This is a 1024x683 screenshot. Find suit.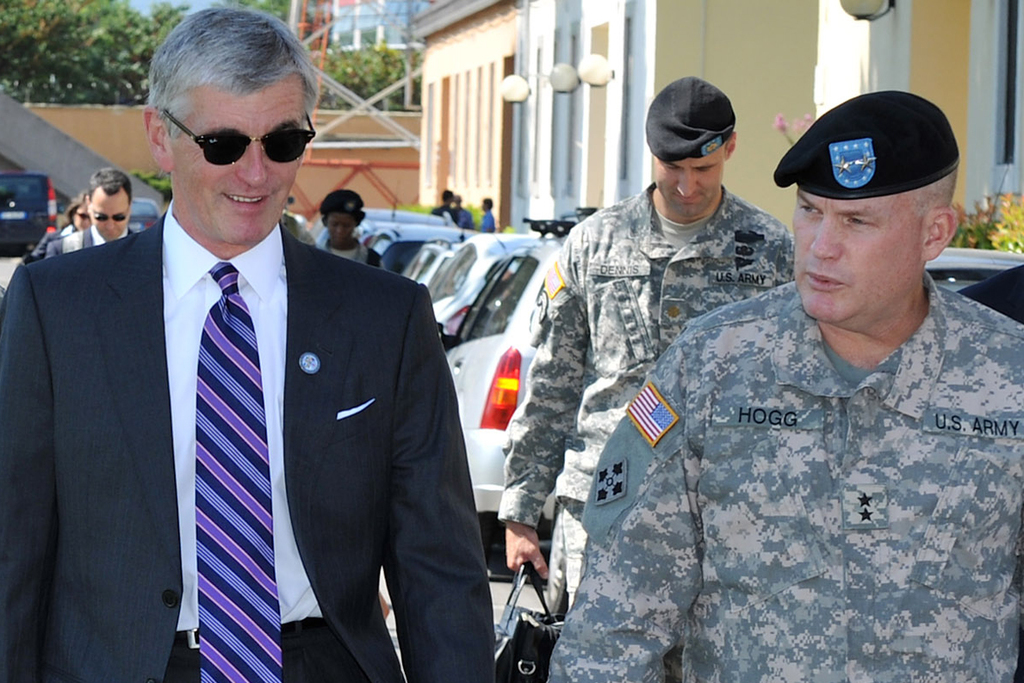
Bounding box: region(20, 121, 462, 682).
